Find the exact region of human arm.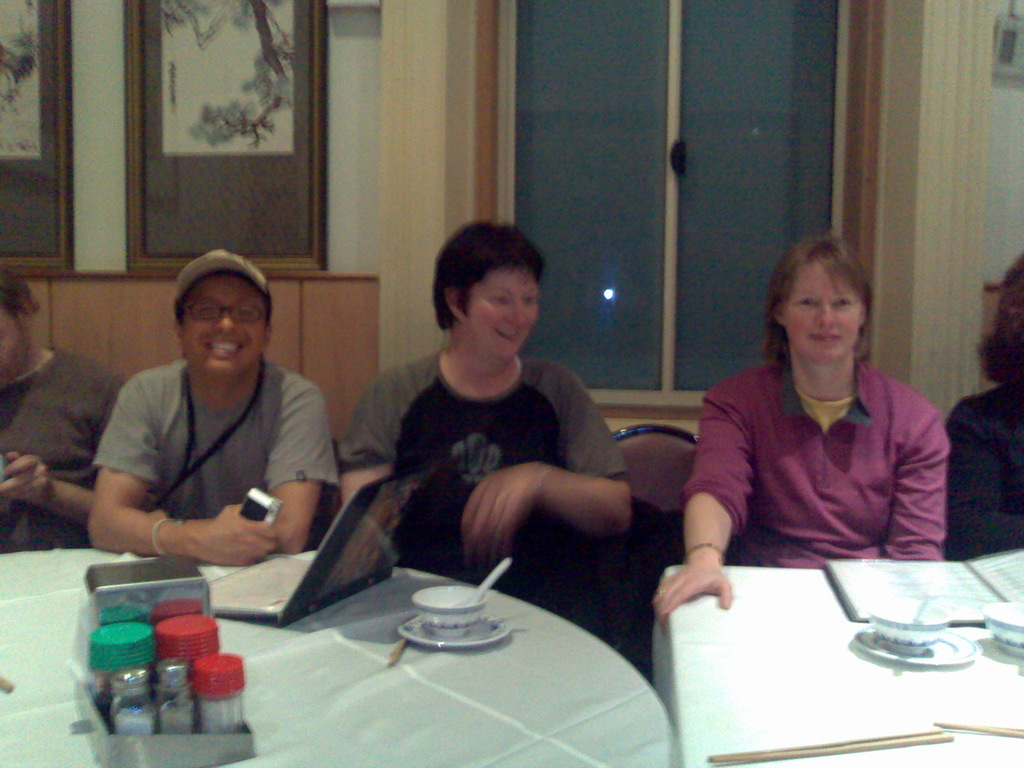
Exact region: detection(646, 393, 750, 632).
